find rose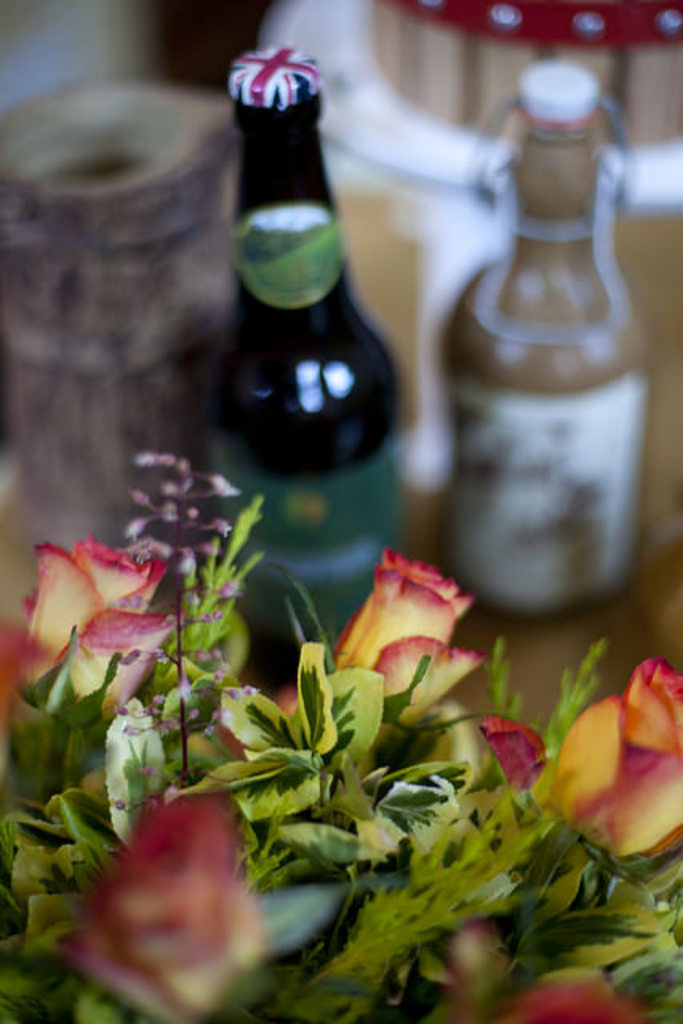
[left=323, top=552, right=493, bottom=755]
